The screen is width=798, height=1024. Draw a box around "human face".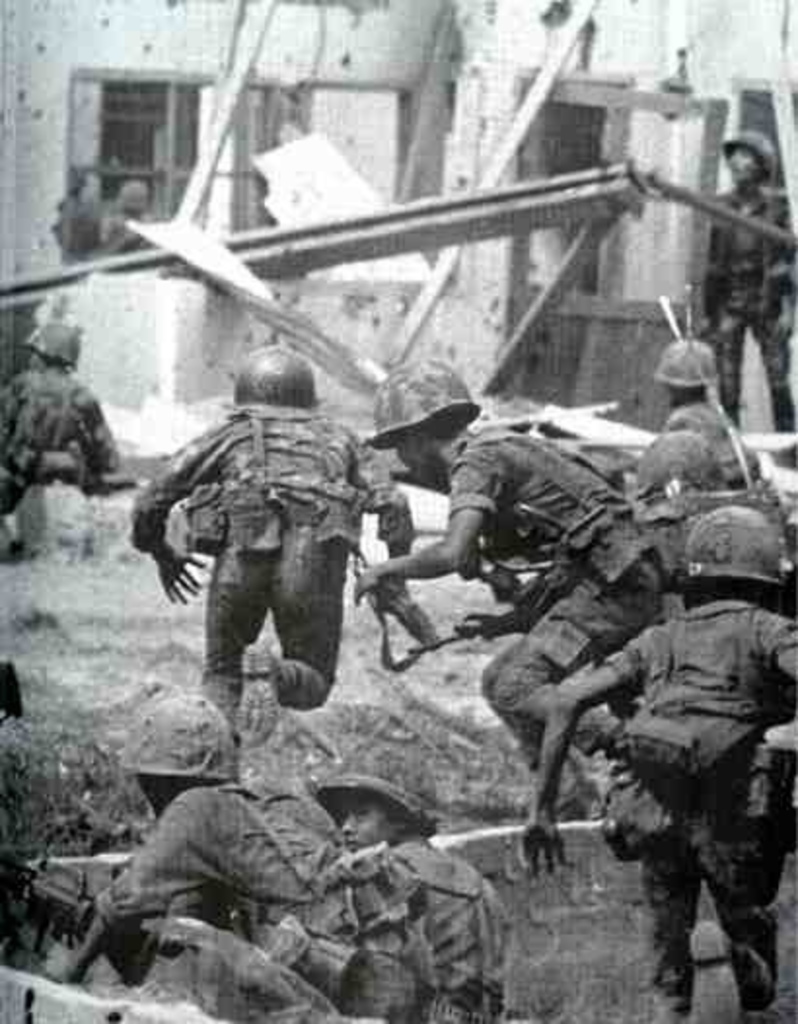
343 800 393 853.
